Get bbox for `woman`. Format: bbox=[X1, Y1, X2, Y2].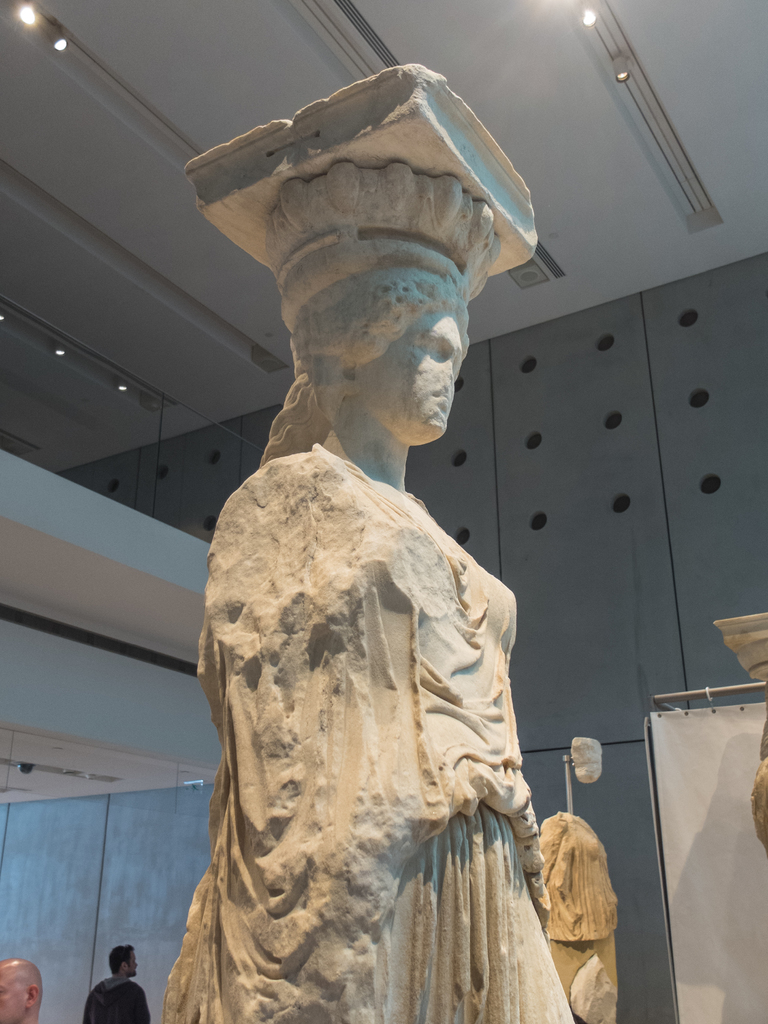
bbox=[151, 103, 629, 1023].
